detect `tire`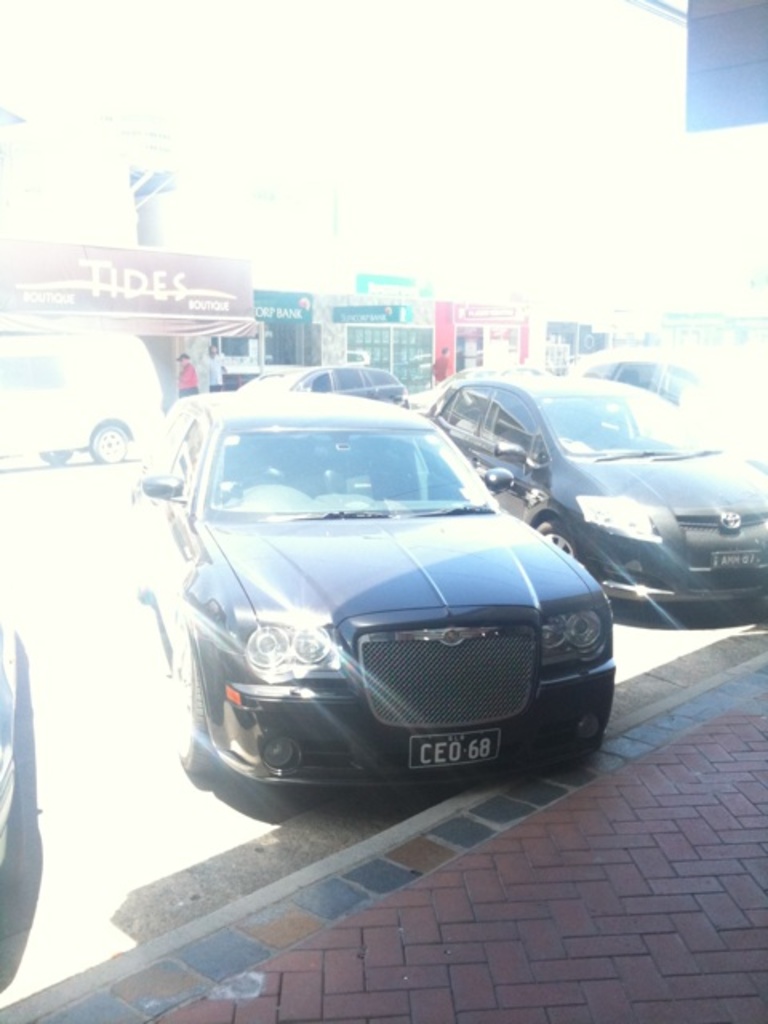
select_region(165, 581, 218, 781)
